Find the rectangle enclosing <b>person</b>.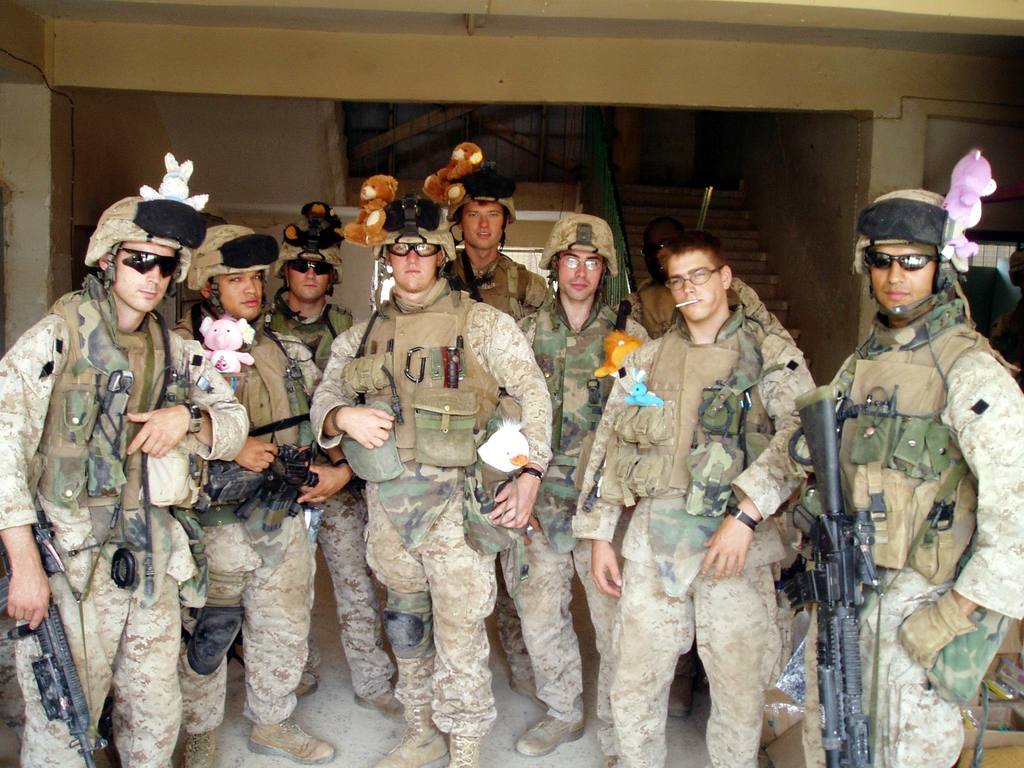
<bbox>806, 174, 996, 737</bbox>.
